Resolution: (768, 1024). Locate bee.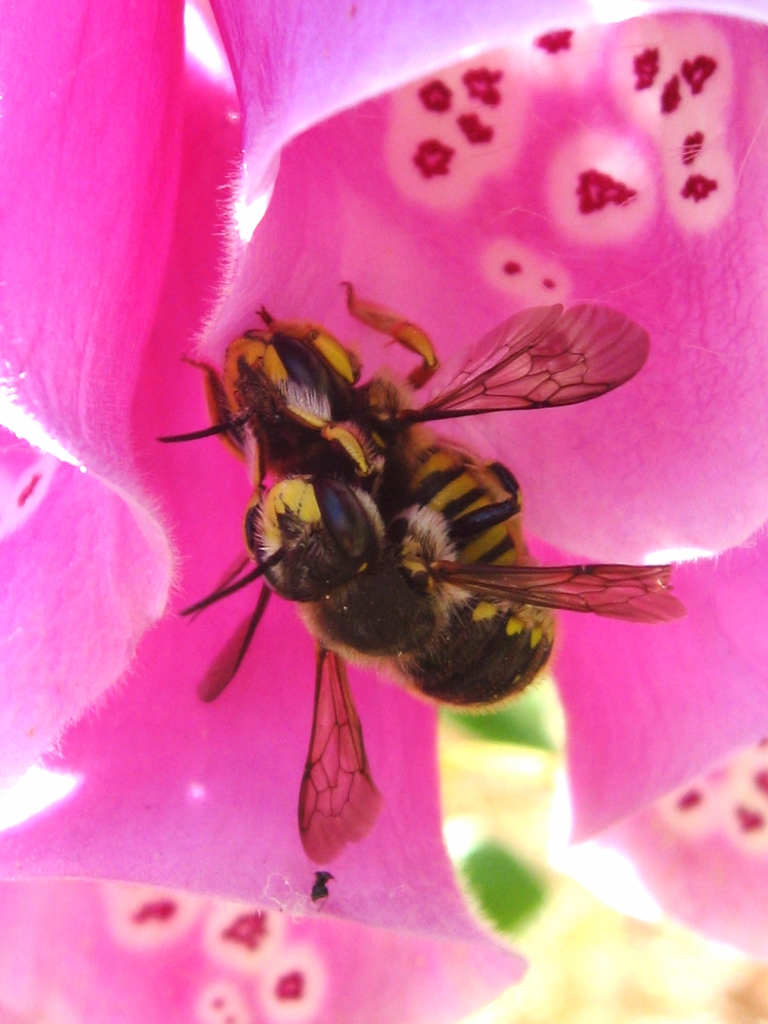
detection(167, 247, 648, 894).
